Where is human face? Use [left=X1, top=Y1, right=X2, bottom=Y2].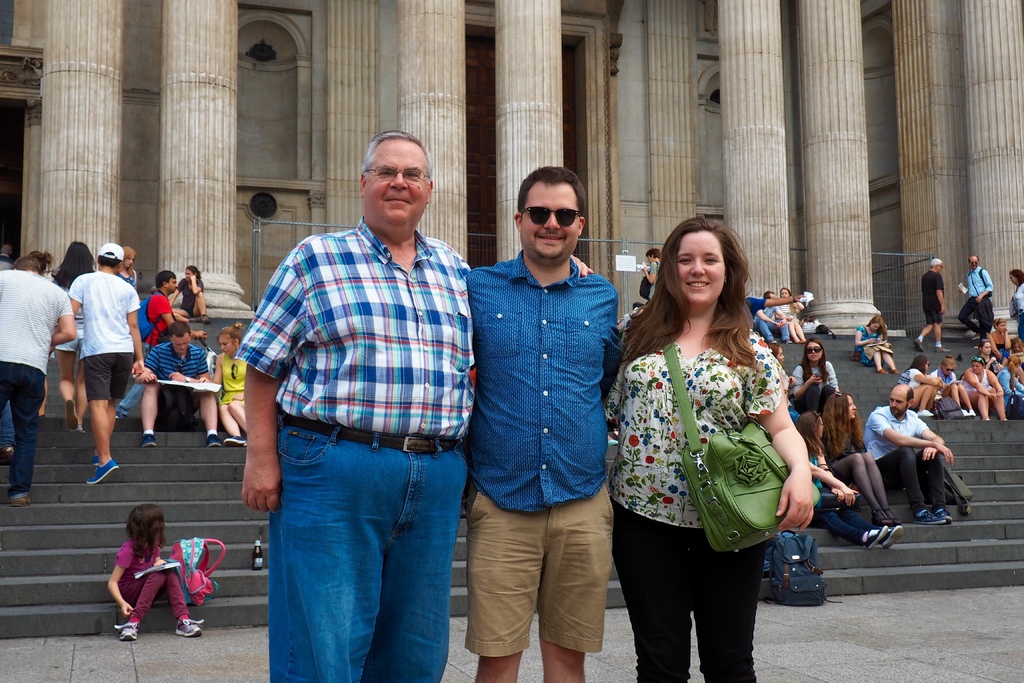
[left=807, top=341, right=822, bottom=362].
